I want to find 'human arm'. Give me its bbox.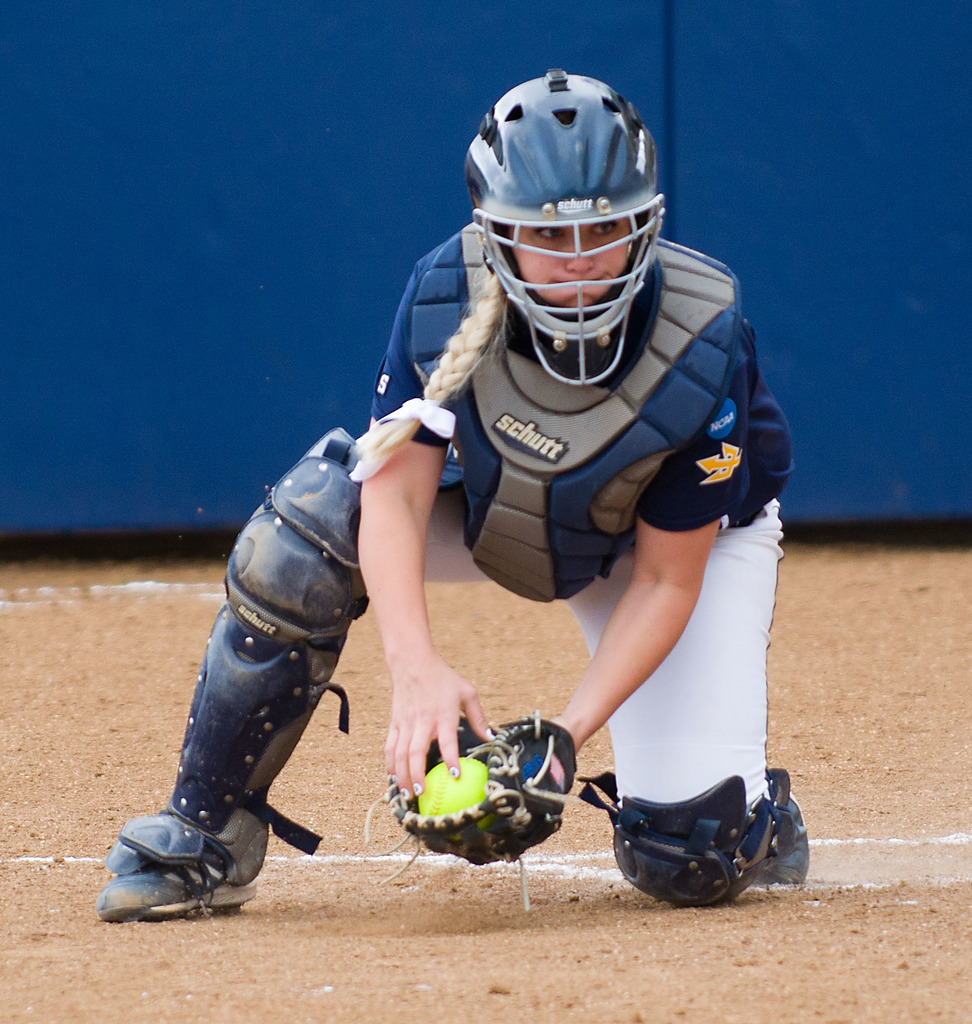
rect(451, 288, 750, 837).
